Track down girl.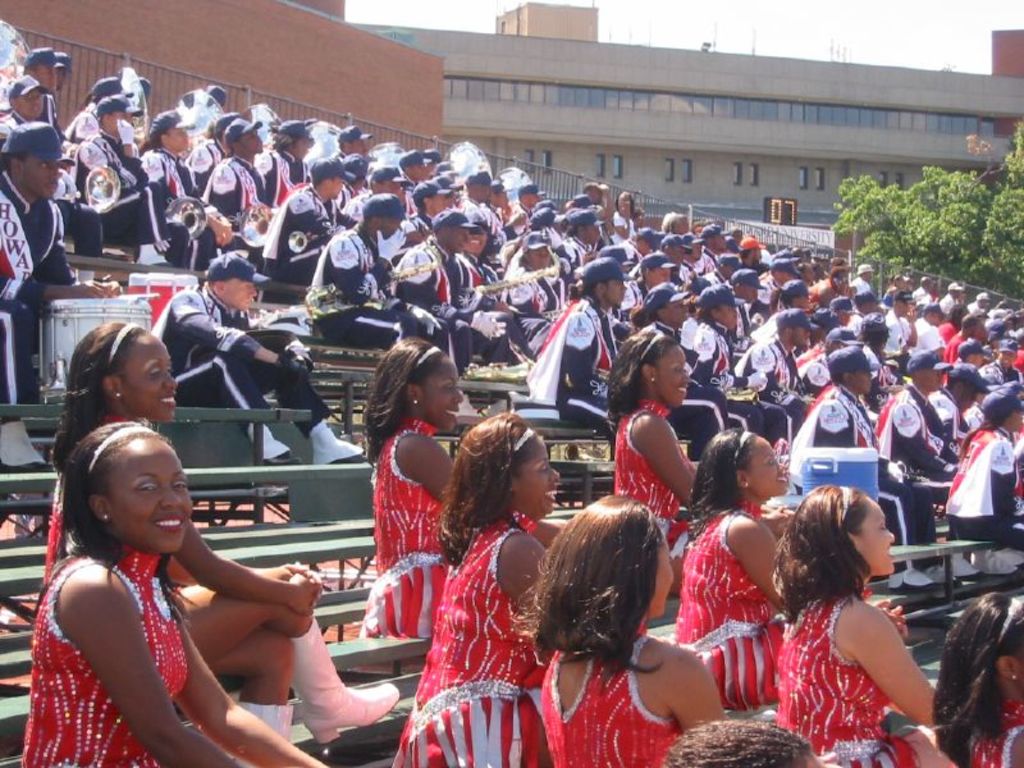
Tracked to box(776, 485, 950, 767).
